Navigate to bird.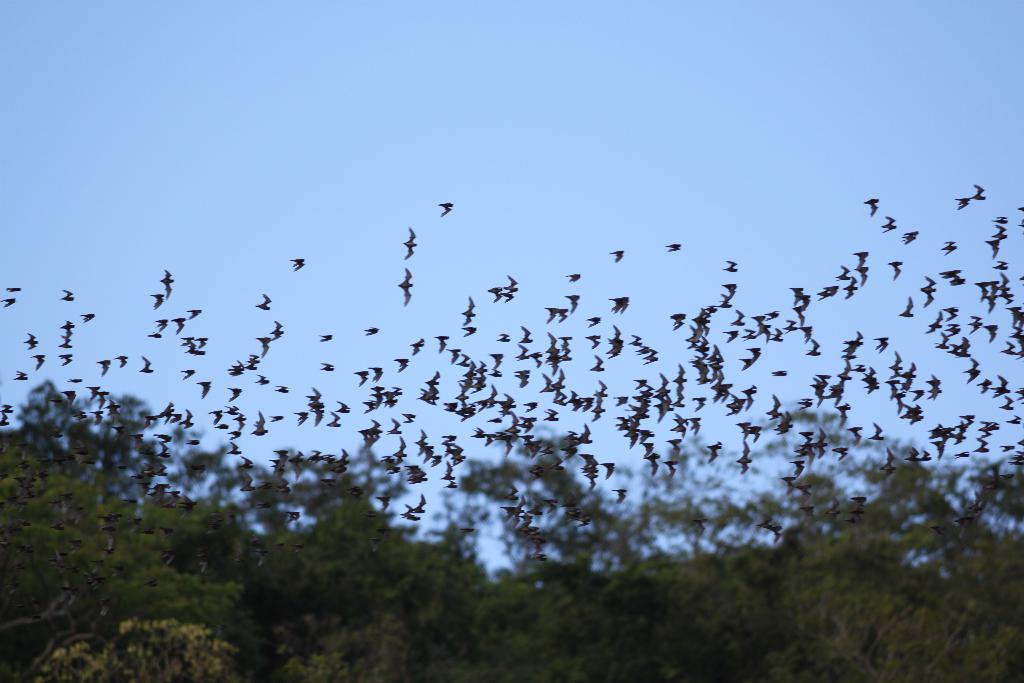
Navigation target: left=982, top=237, right=999, bottom=259.
